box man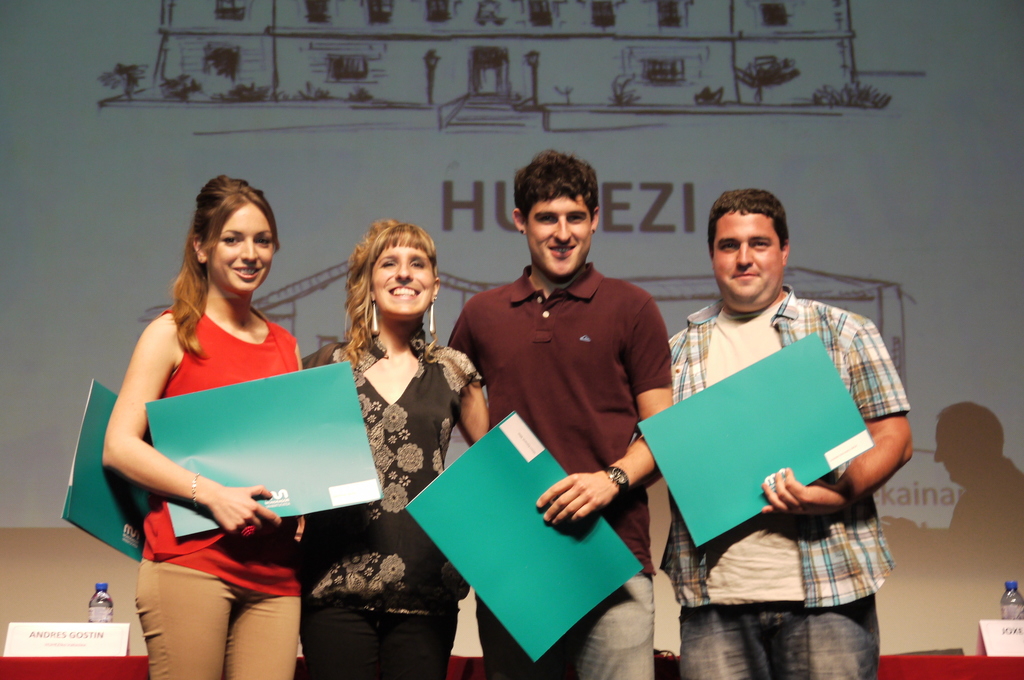
detection(638, 194, 919, 667)
